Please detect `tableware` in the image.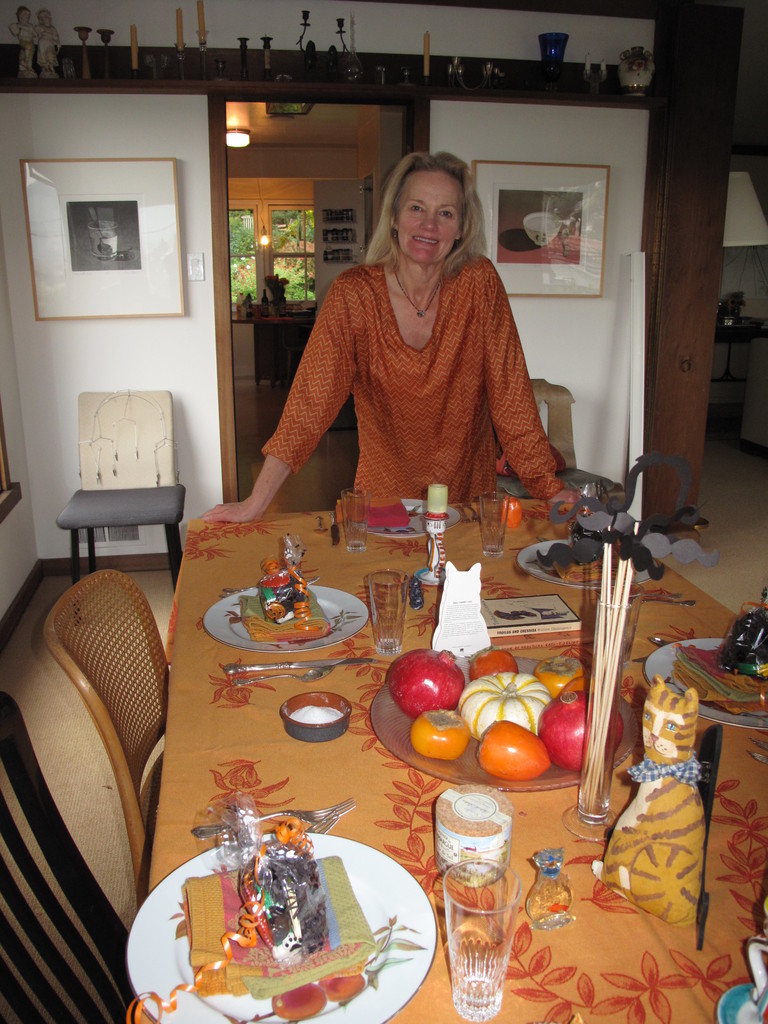
left=204, top=584, right=368, bottom=653.
